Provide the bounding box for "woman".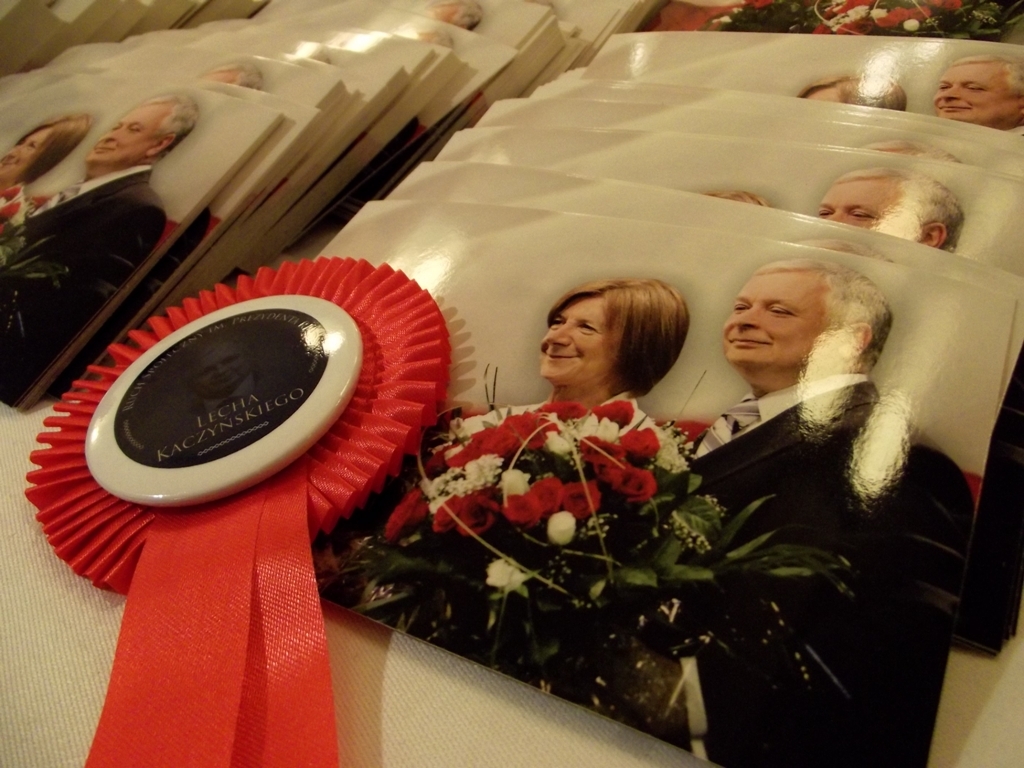
(left=800, top=71, right=907, bottom=114).
